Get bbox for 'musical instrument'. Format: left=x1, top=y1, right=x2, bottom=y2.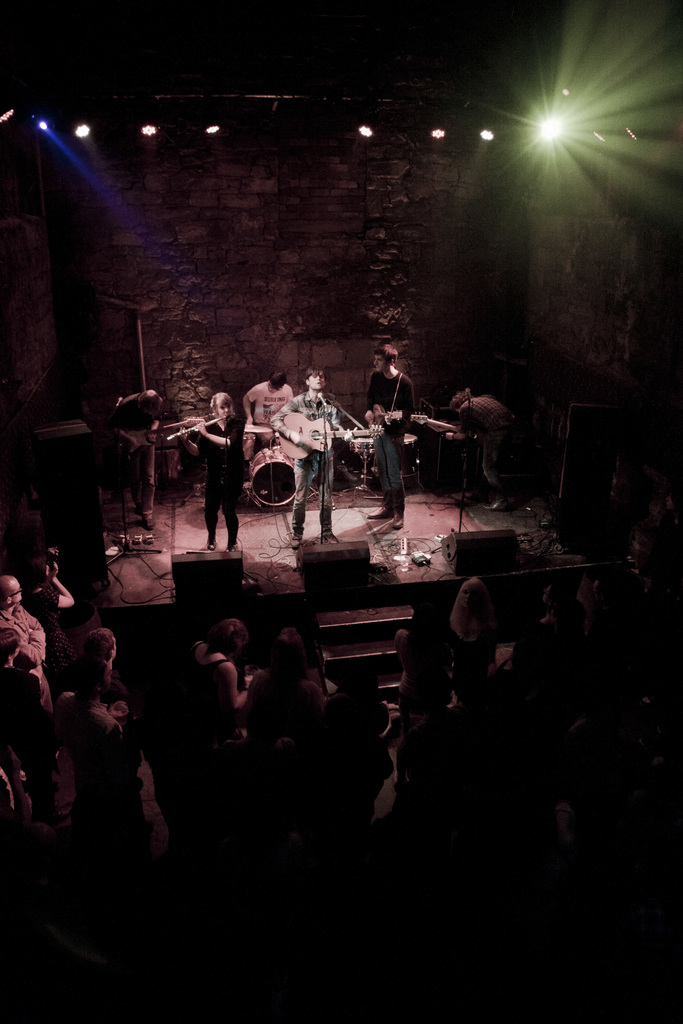
left=170, top=414, right=227, bottom=442.
